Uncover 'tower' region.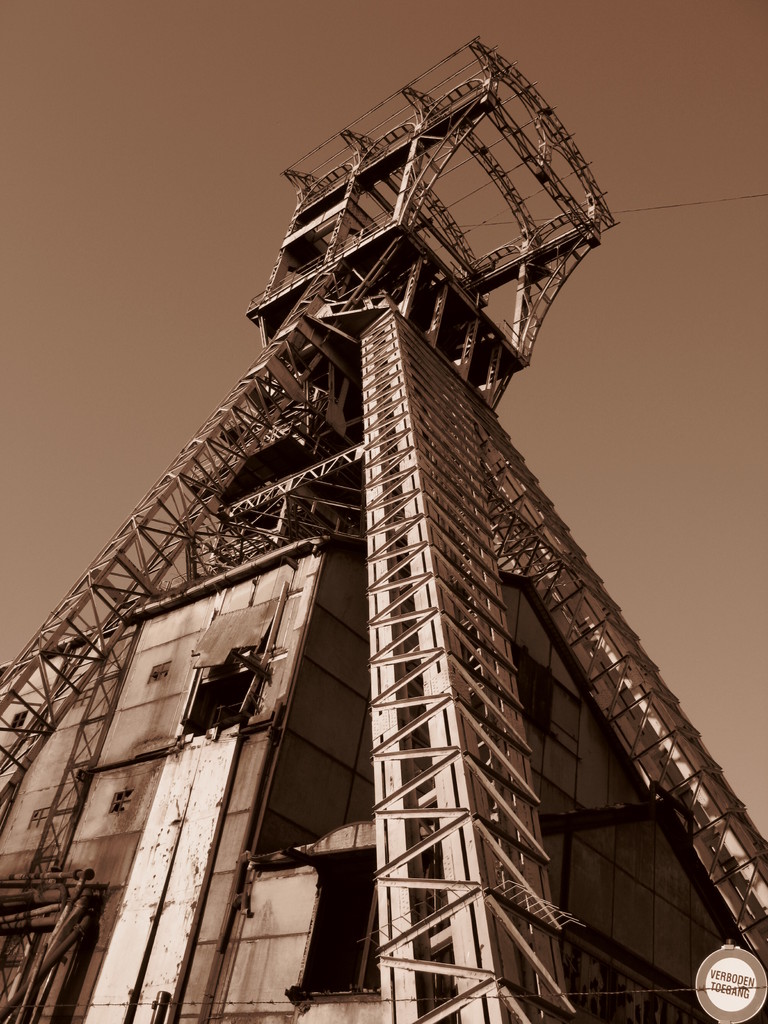
Uncovered: bbox(0, 31, 767, 1023).
